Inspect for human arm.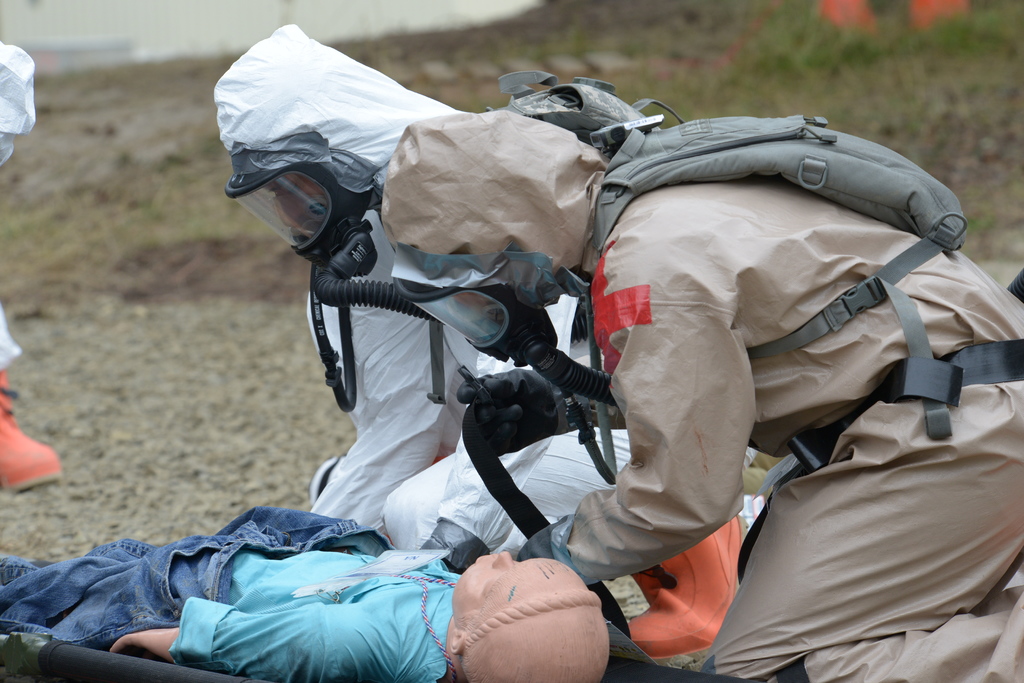
Inspection: rect(318, 235, 507, 545).
